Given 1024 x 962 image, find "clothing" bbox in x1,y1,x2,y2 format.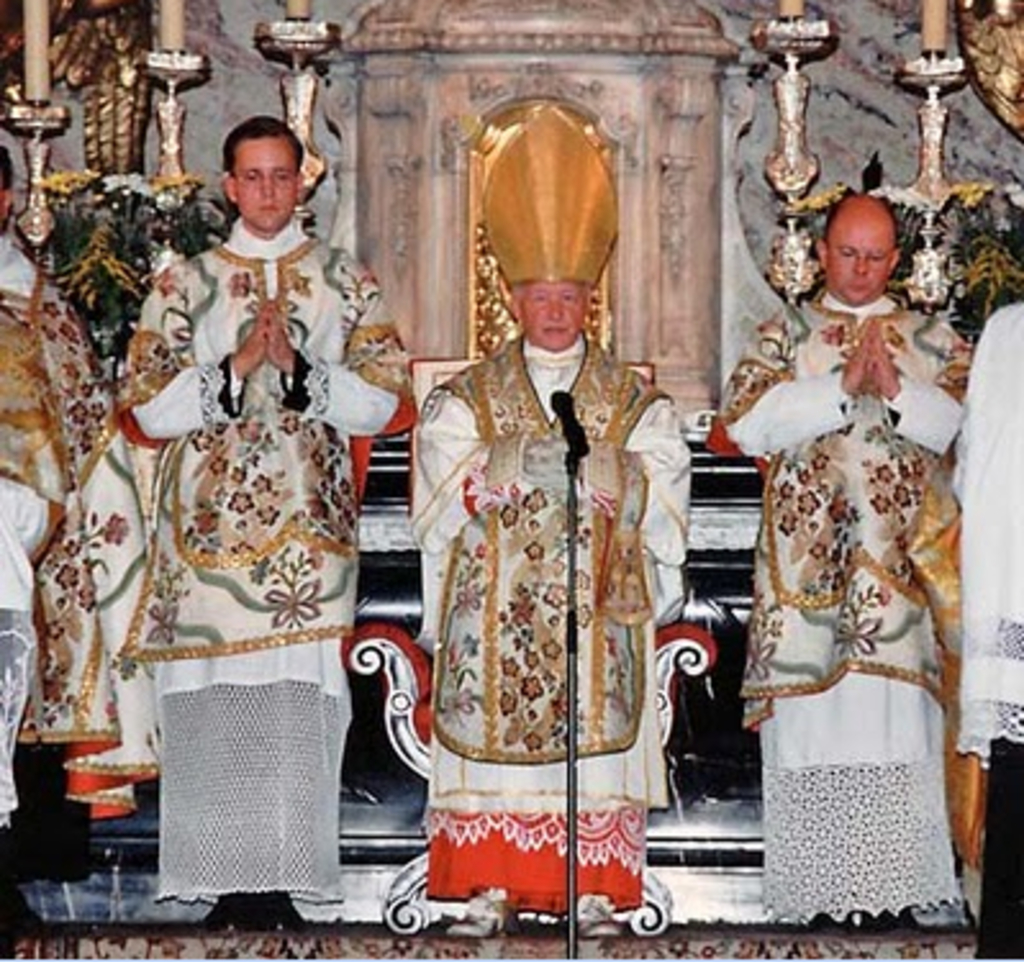
393,254,685,911.
